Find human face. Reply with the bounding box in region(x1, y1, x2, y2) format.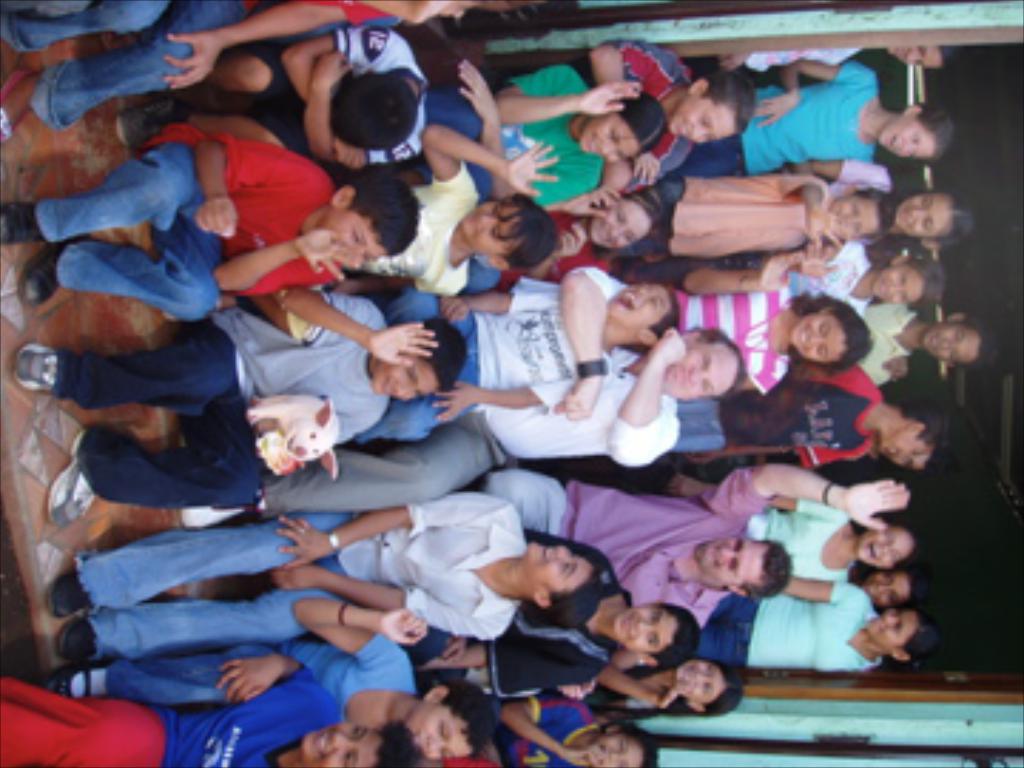
region(788, 313, 848, 364).
